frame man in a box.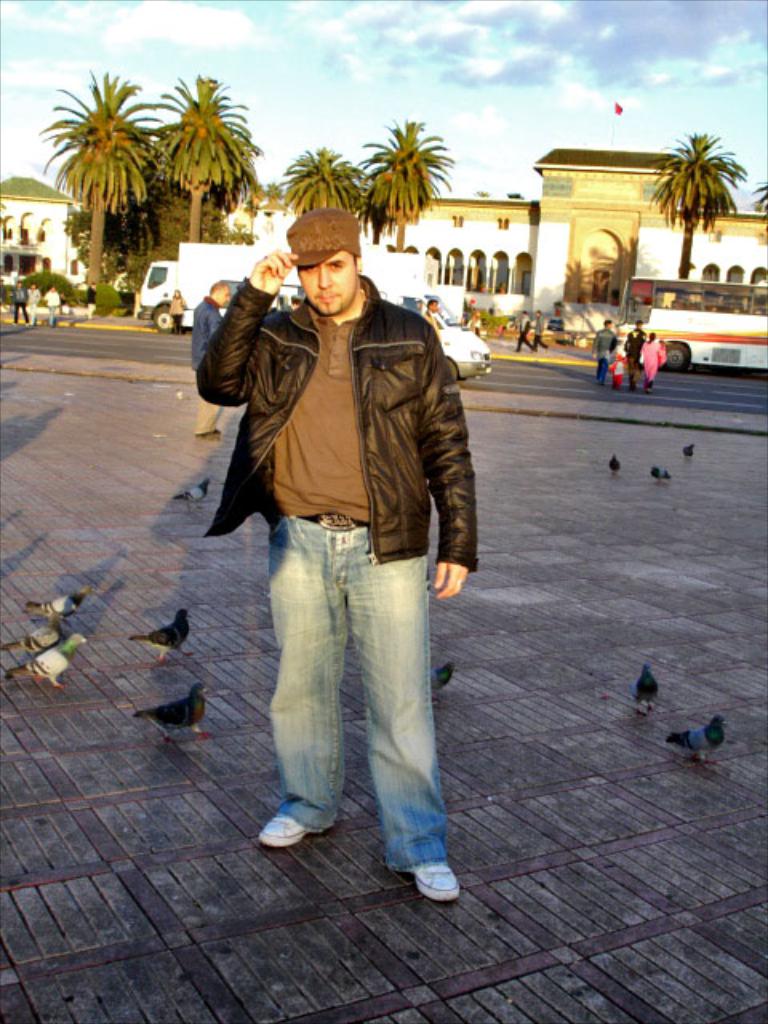
rect(533, 309, 550, 352).
